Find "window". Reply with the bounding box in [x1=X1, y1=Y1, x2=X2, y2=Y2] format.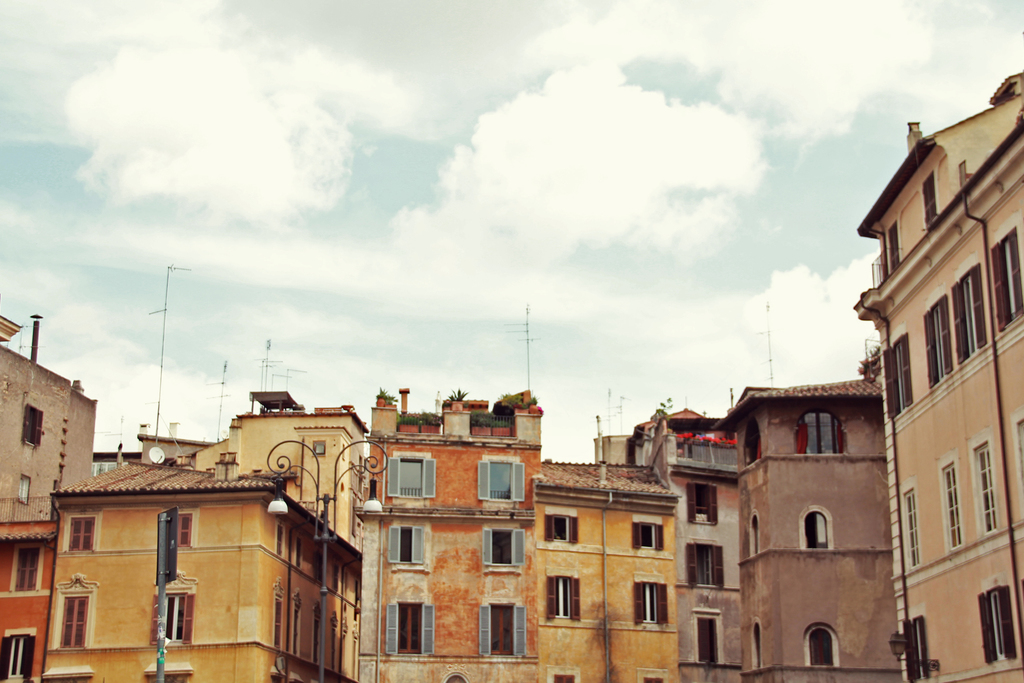
[x1=687, y1=483, x2=719, y2=527].
